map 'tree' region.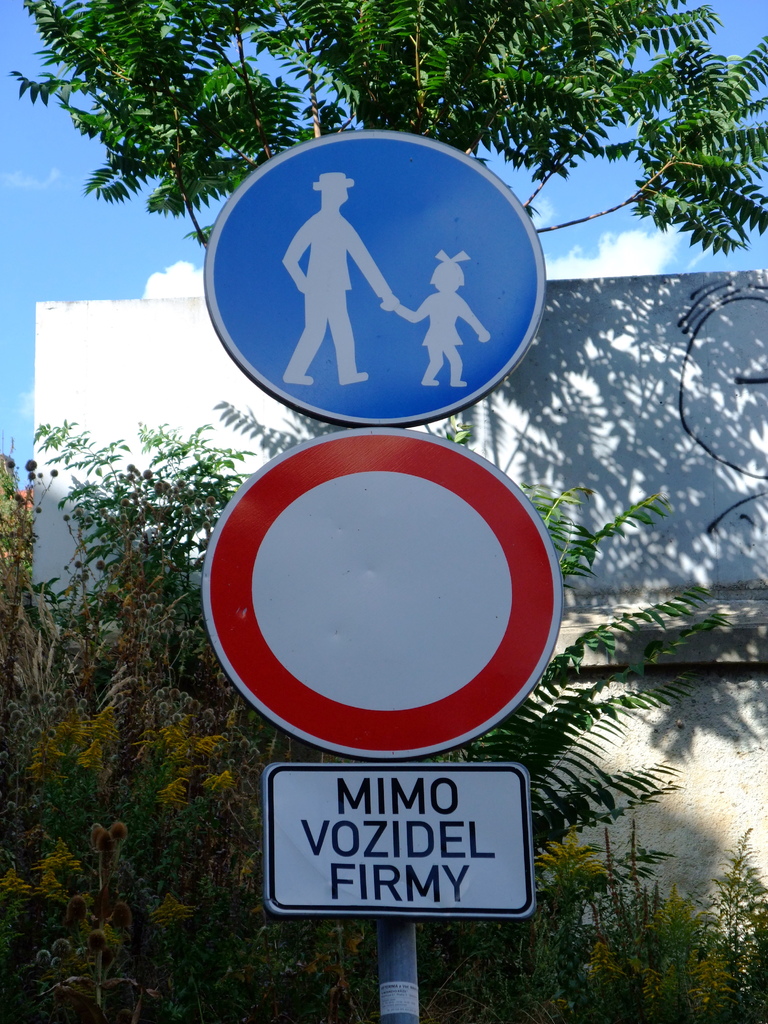
Mapped to rect(443, 6, 758, 347).
